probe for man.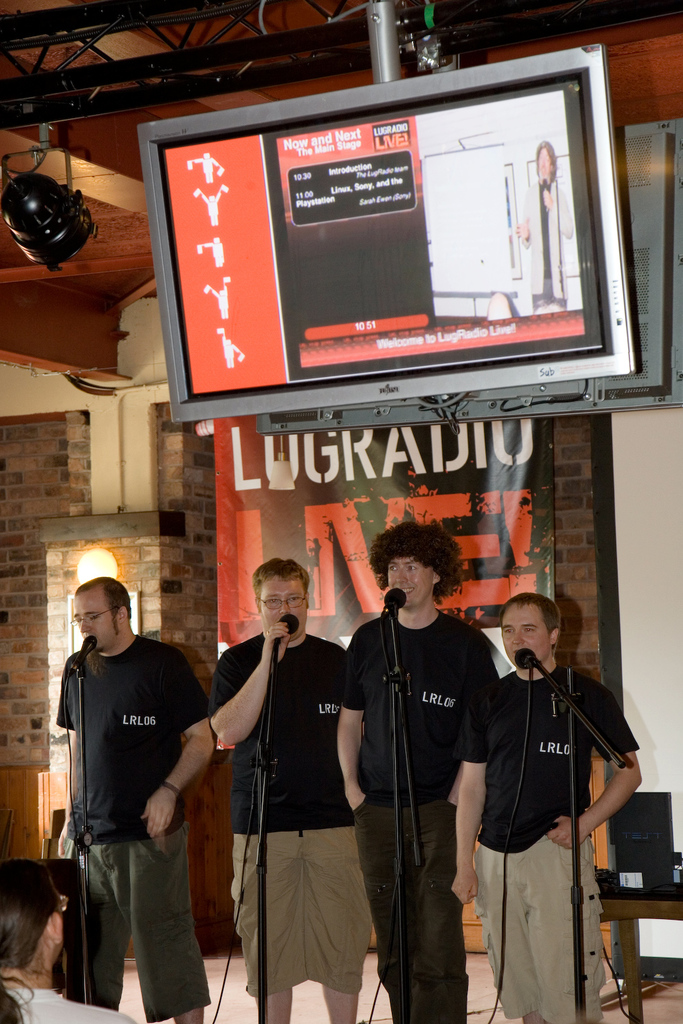
Probe result: bbox=(454, 597, 638, 1023).
